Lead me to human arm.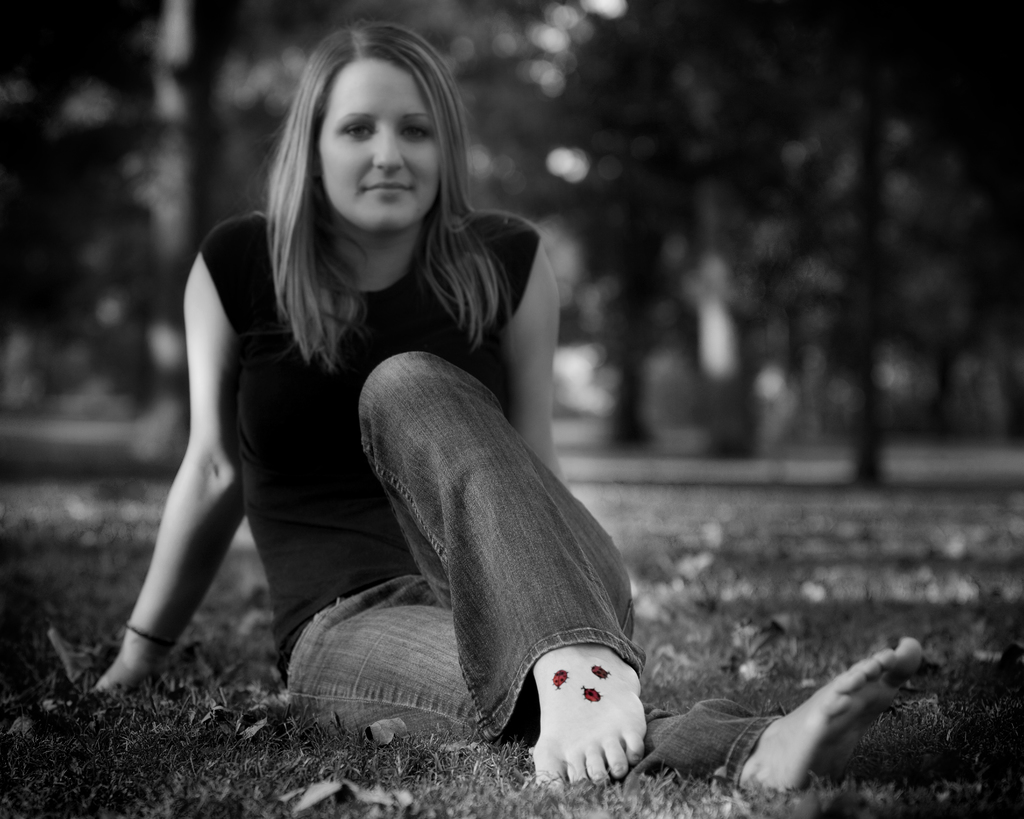
Lead to bbox=(116, 261, 259, 733).
